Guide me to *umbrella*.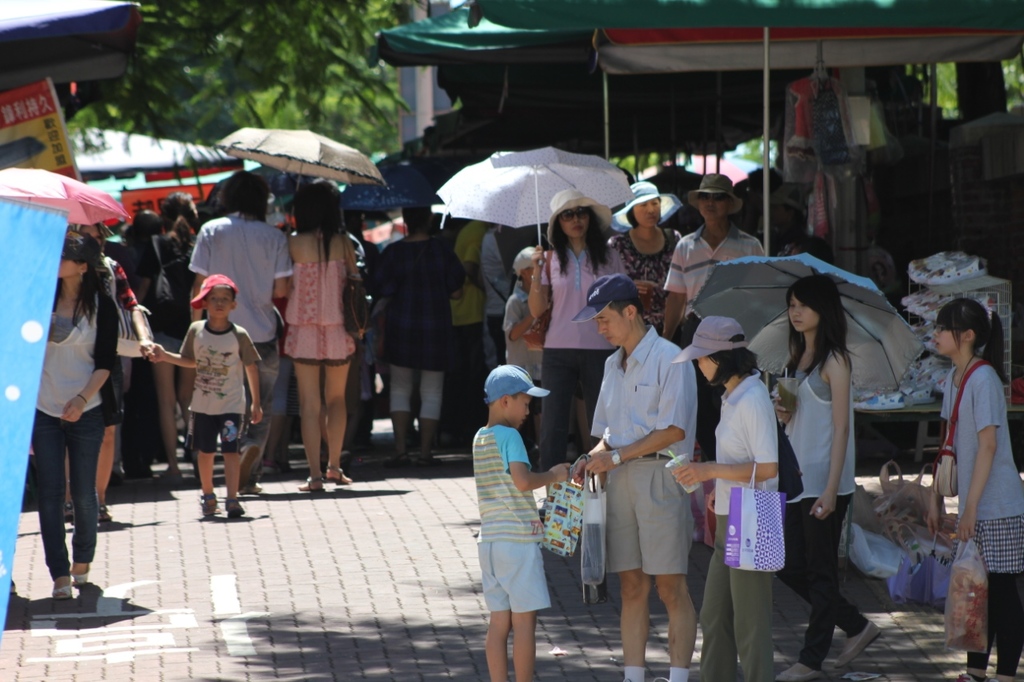
Guidance: region(342, 156, 443, 211).
